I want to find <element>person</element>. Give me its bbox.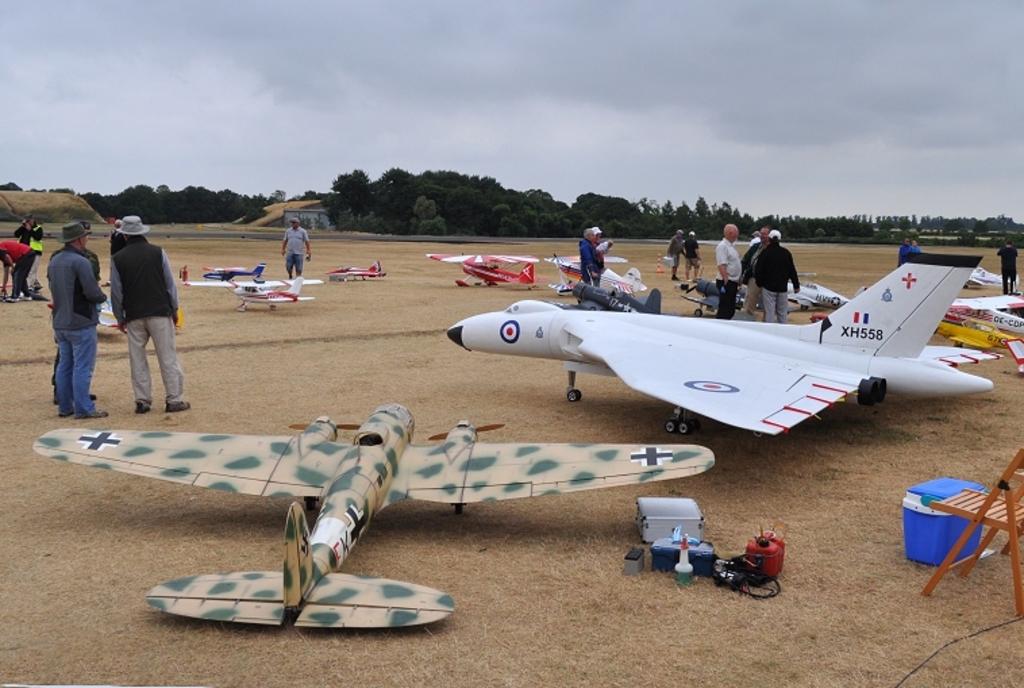
[107, 215, 189, 408].
